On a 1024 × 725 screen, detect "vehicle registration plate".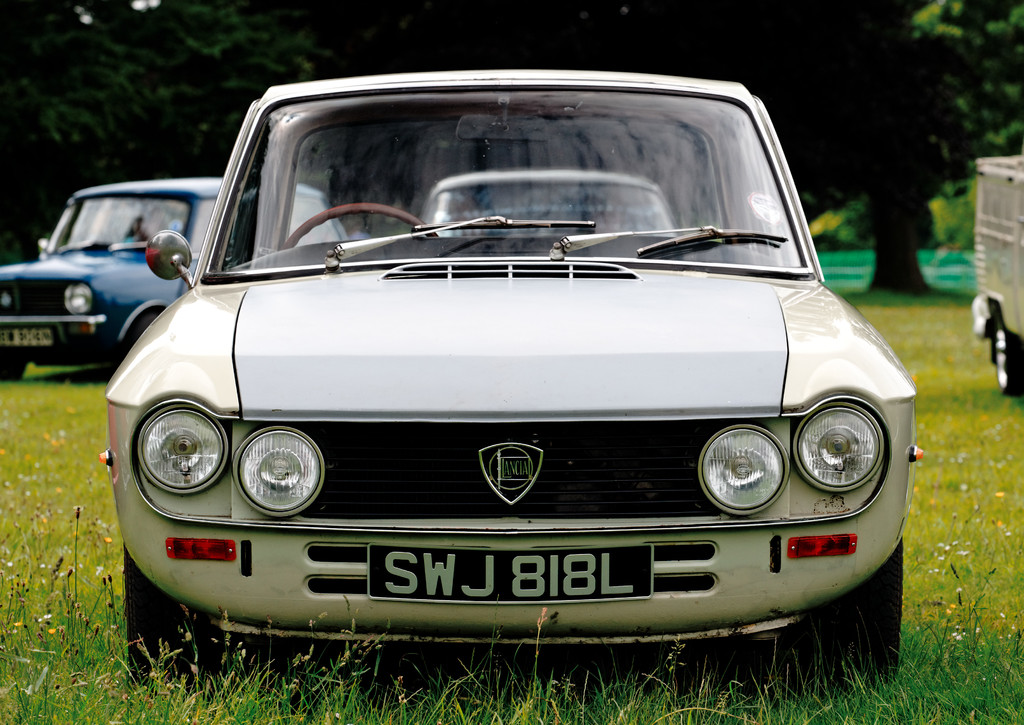
[x1=368, y1=545, x2=652, y2=604].
